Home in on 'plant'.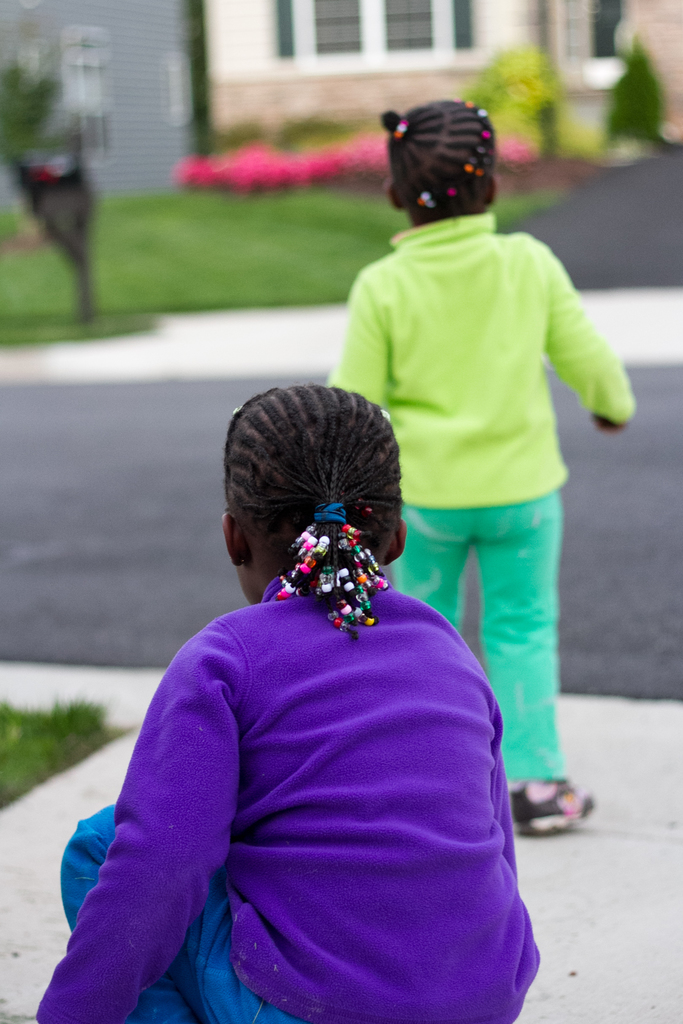
Homed in at crop(0, 61, 74, 157).
